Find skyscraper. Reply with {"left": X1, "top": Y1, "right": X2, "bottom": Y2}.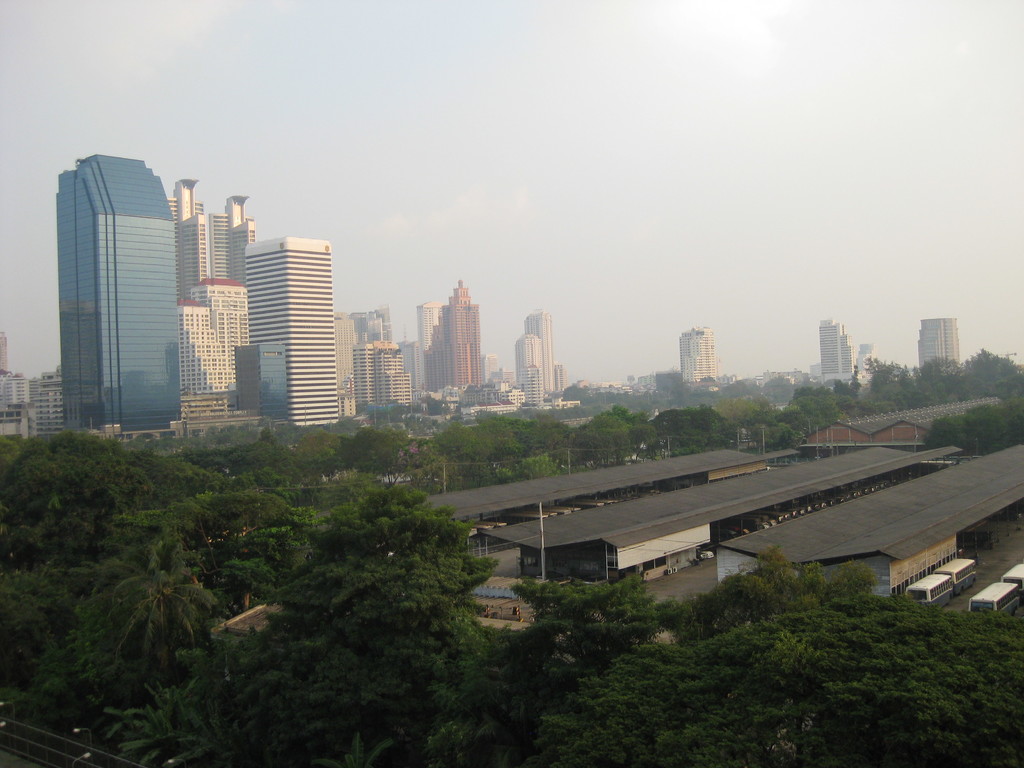
{"left": 242, "top": 233, "right": 345, "bottom": 426}.
